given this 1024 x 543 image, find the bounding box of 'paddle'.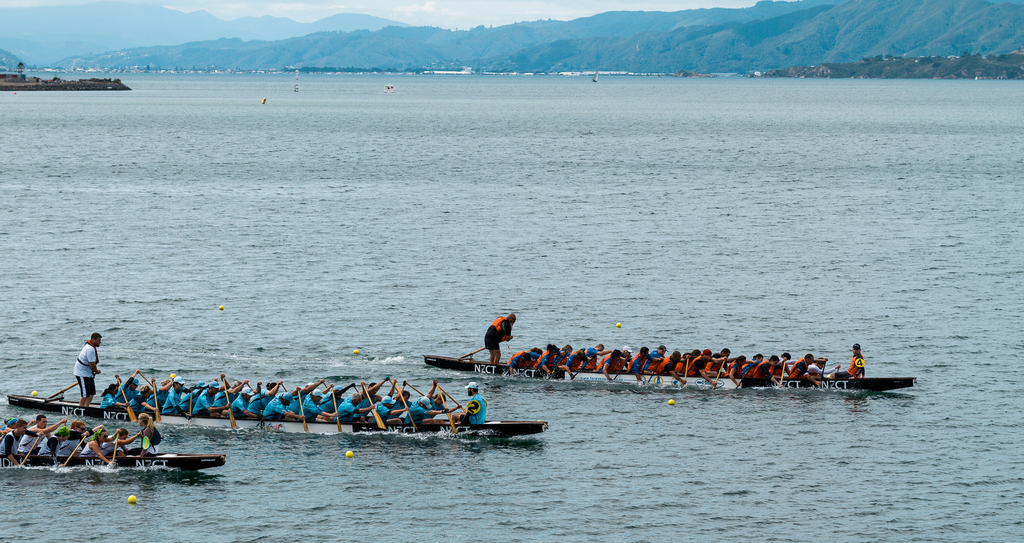
BBox(561, 358, 589, 385).
